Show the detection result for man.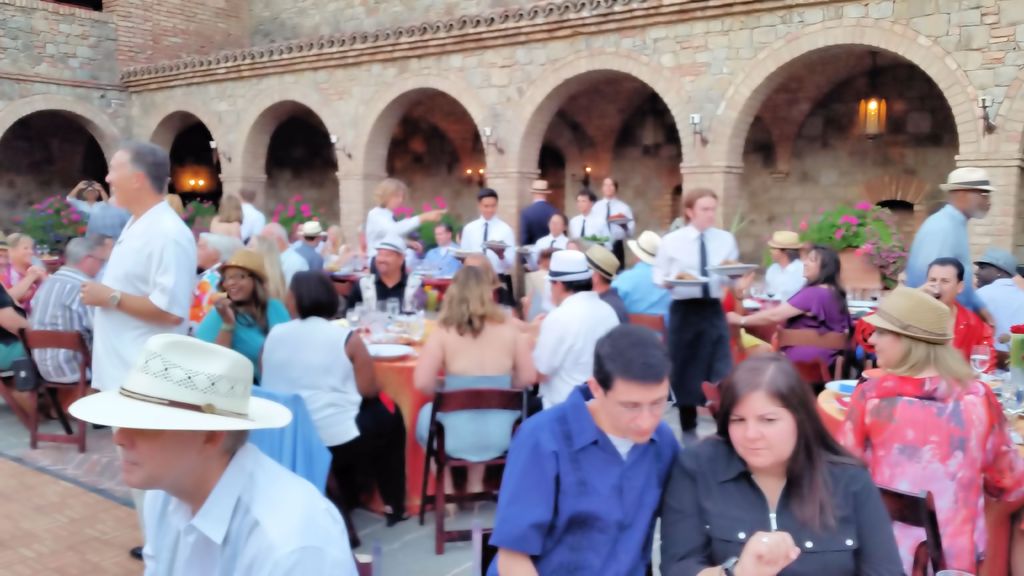
<box>484,320,692,575</box>.
